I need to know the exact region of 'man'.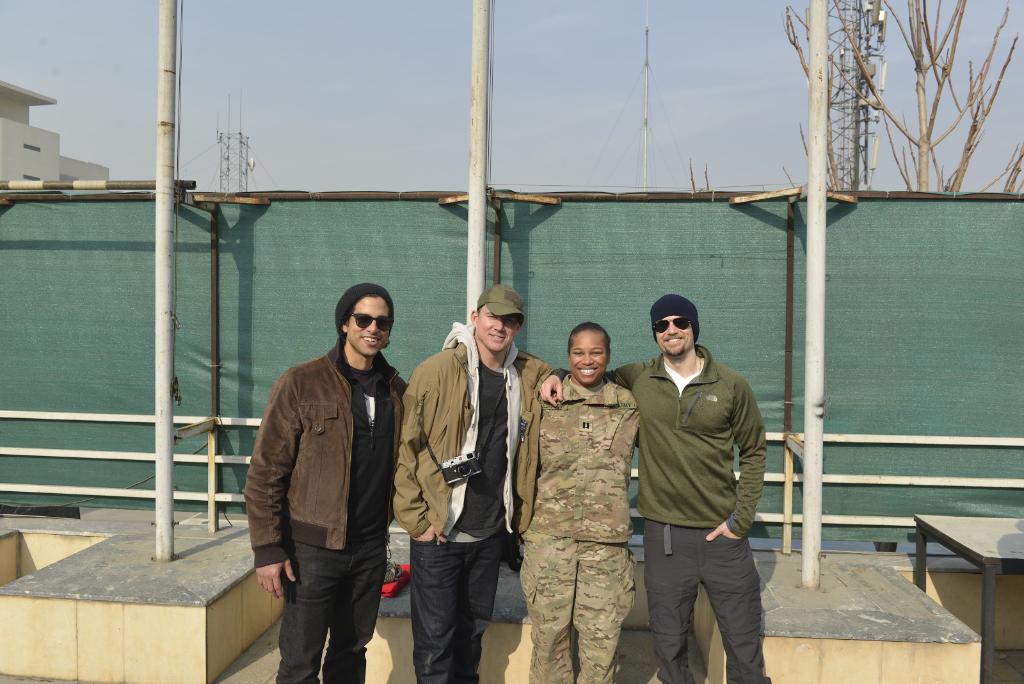
Region: [623,290,780,681].
